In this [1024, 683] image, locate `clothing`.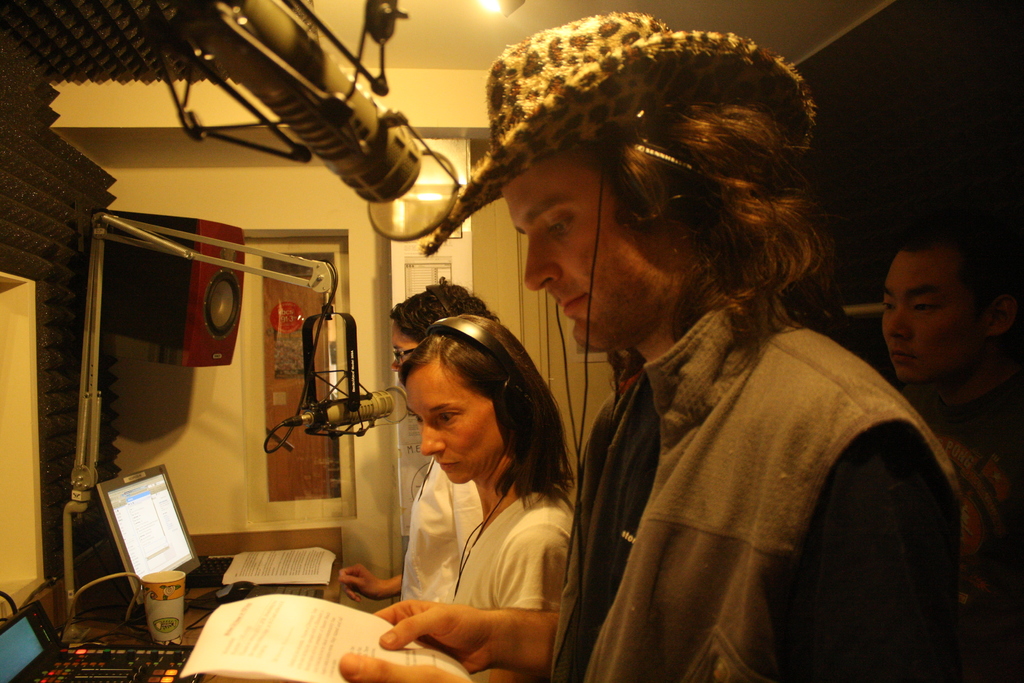
Bounding box: locate(452, 484, 576, 682).
